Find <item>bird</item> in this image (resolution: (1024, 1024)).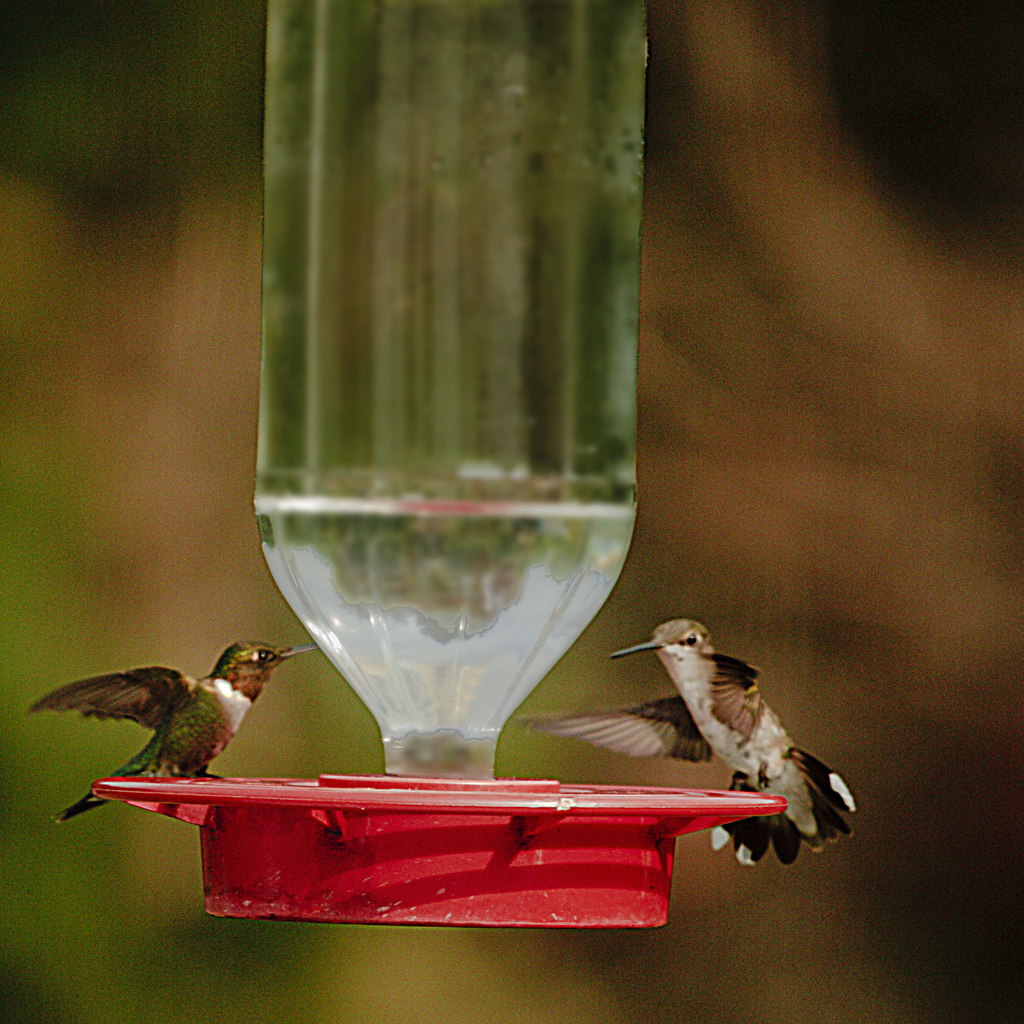
l=24, t=626, r=331, b=829.
